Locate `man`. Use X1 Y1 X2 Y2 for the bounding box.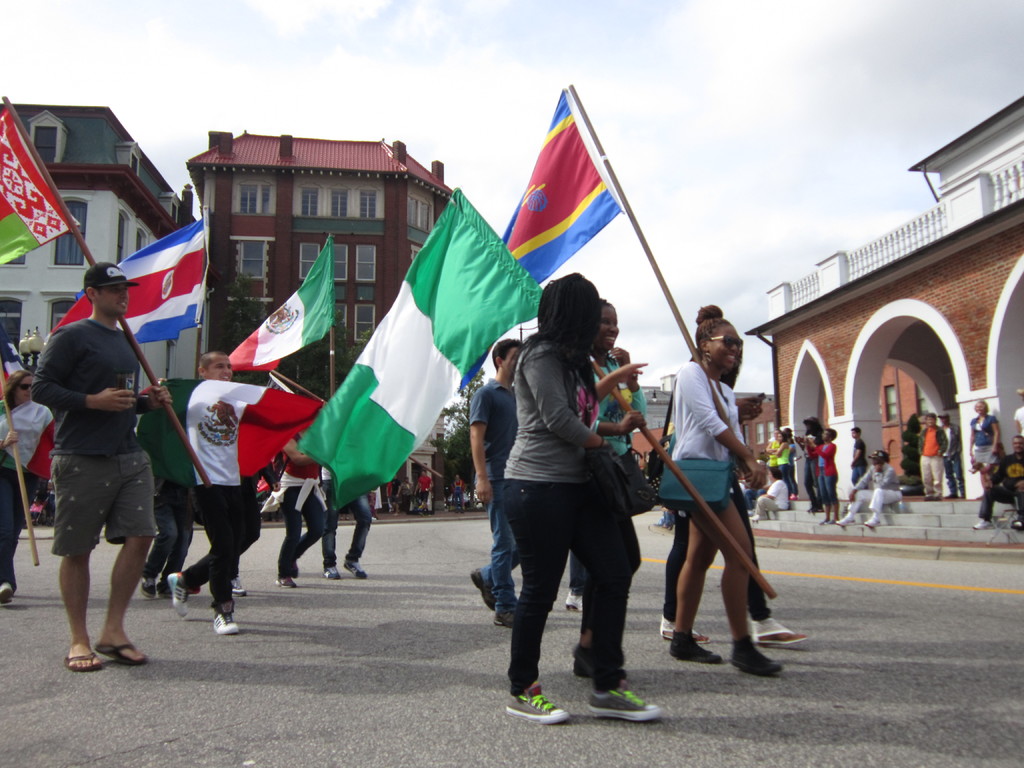
849 426 868 487.
